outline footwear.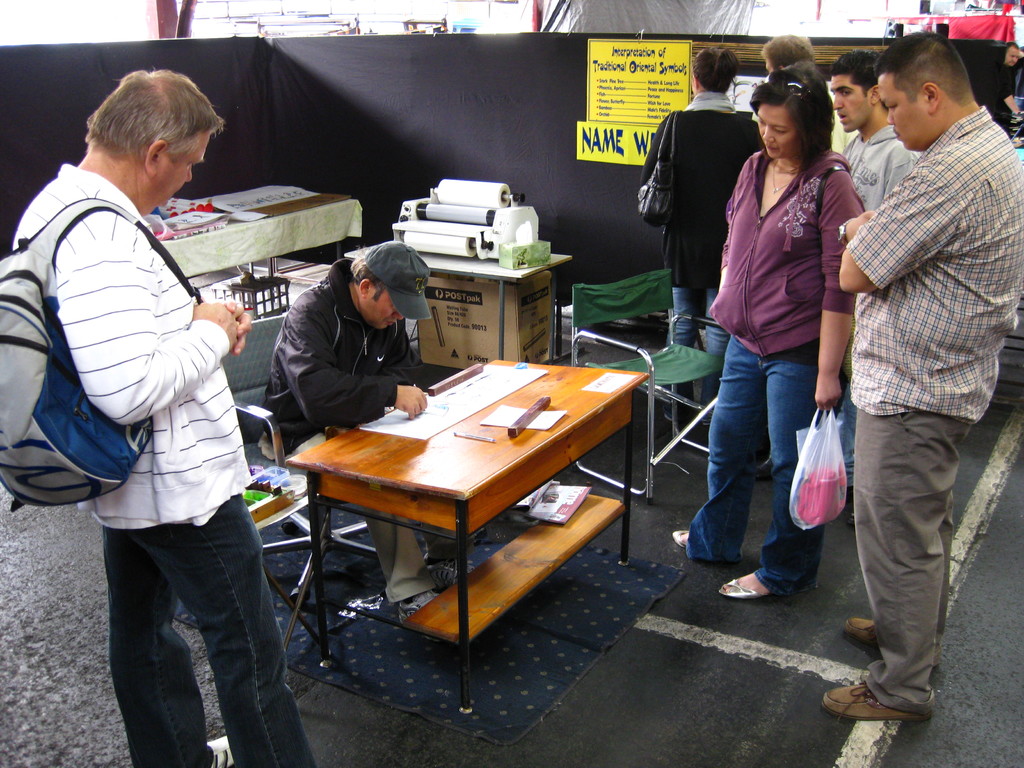
Outline: 399, 584, 440, 641.
